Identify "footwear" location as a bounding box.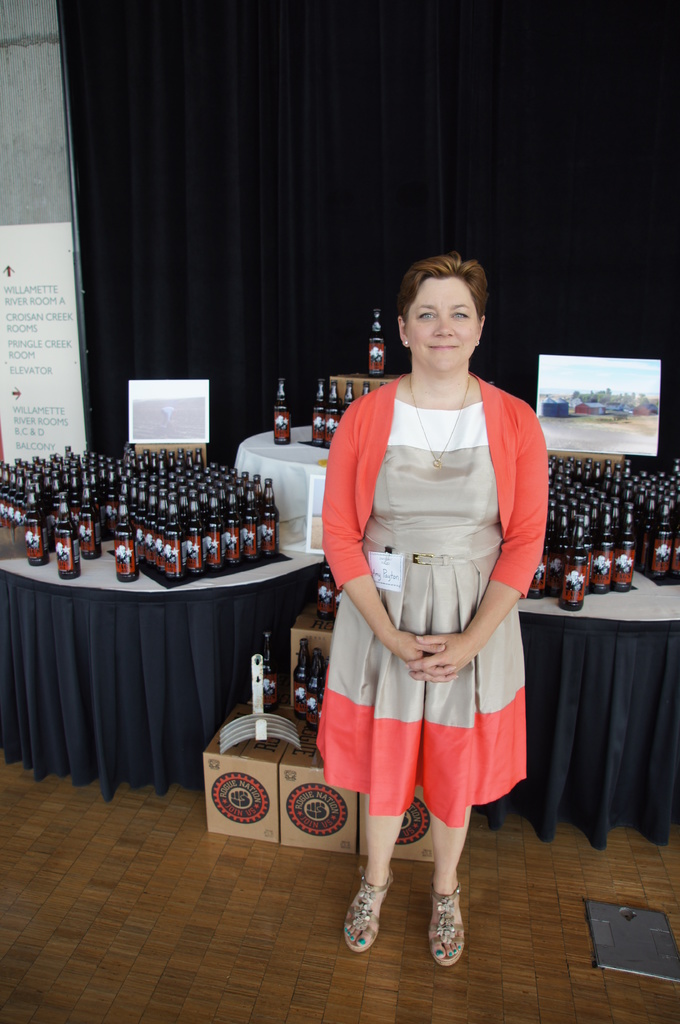
(left=425, top=883, right=469, bottom=963).
